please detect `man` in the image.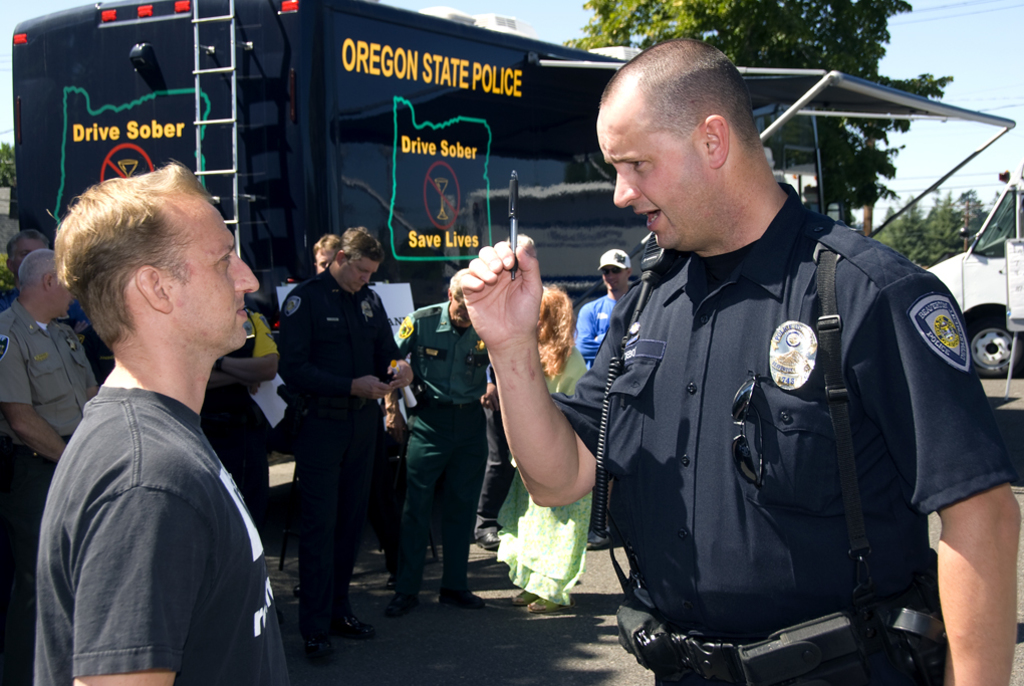
detection(0, 231, 88, 346).
